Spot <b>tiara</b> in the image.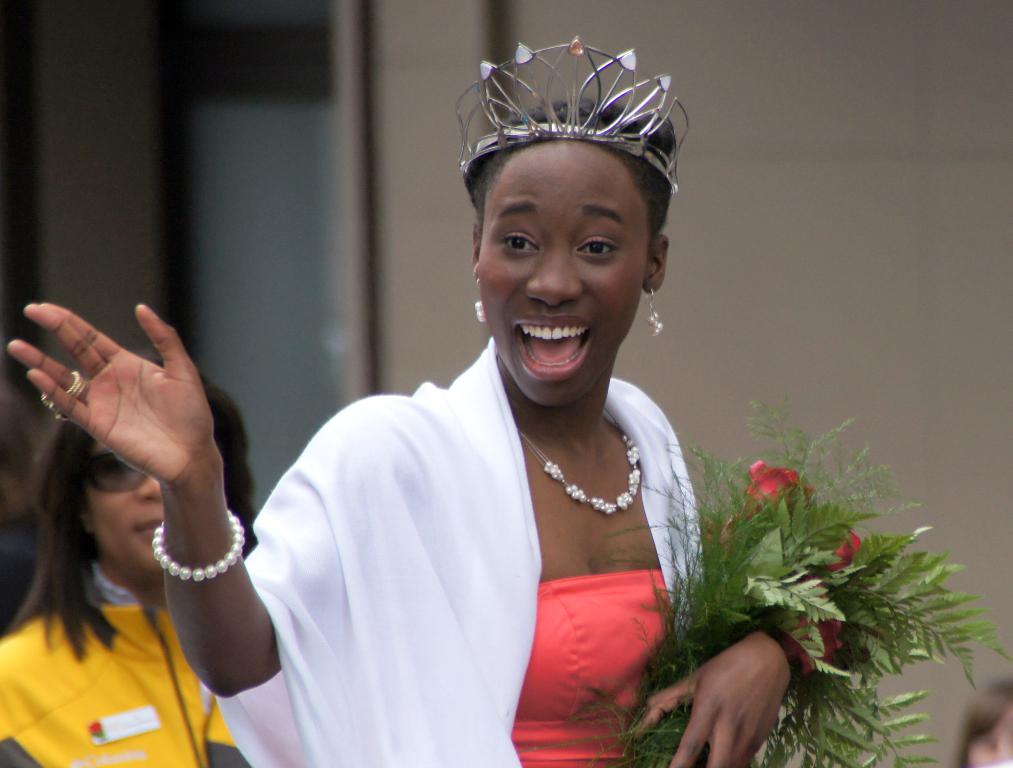
<b>tiara</b> found at 458/33/691/196.
